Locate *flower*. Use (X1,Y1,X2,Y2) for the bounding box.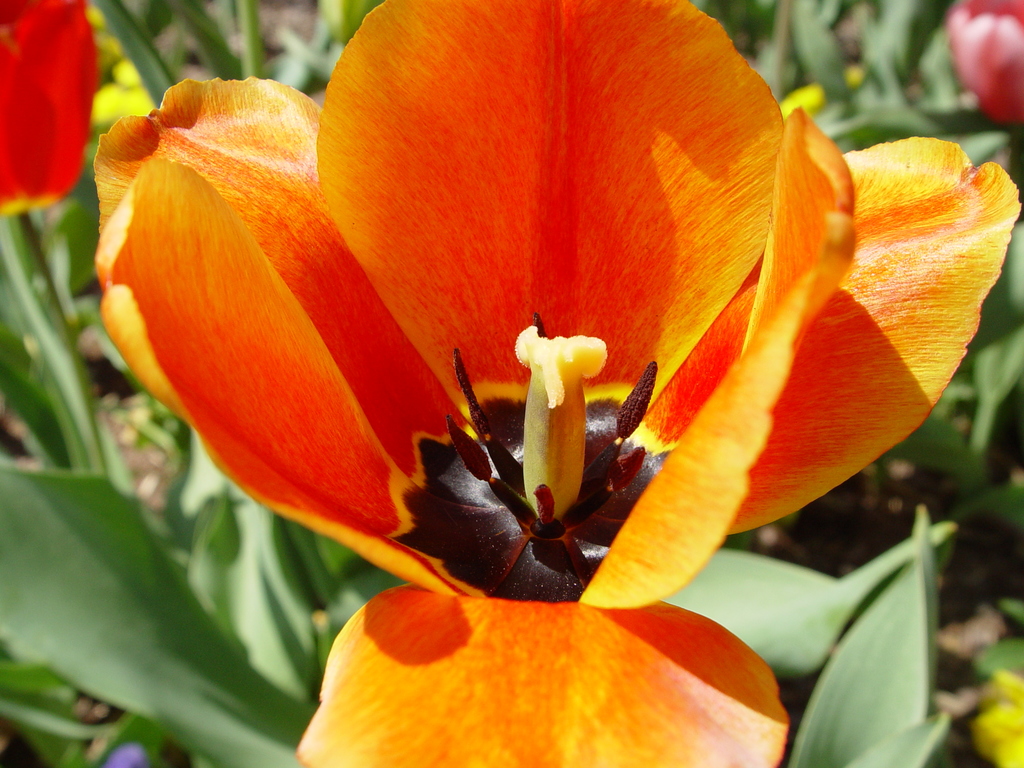
(84,2,987,704).
